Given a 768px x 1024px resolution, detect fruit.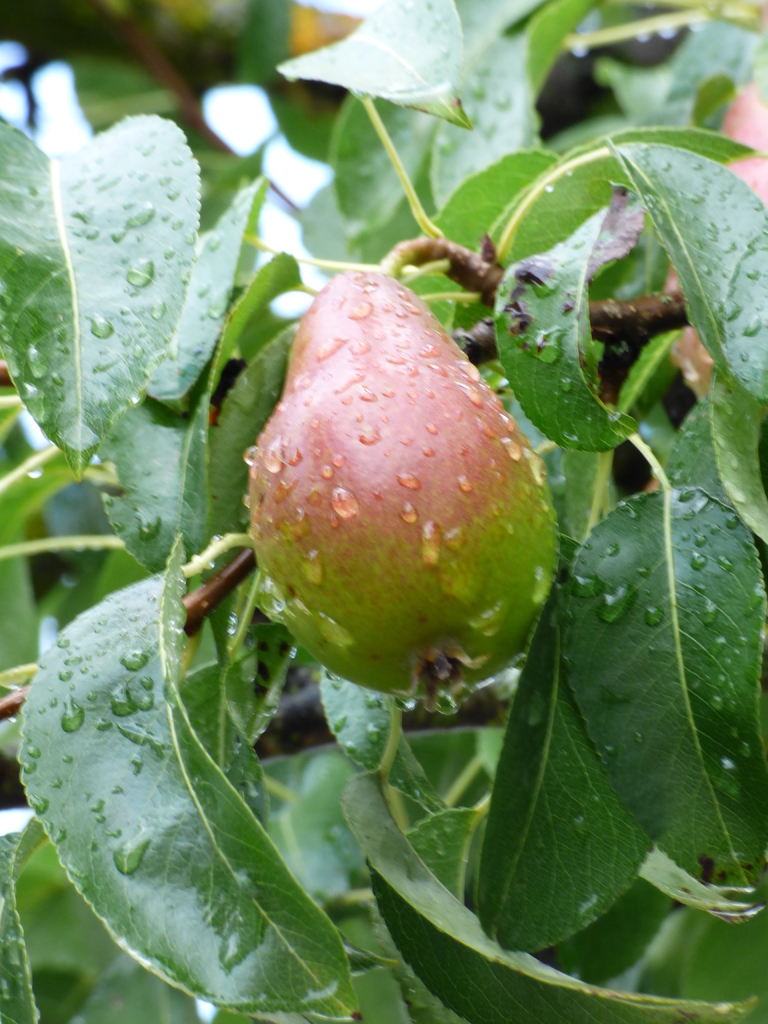
[246, 259, 543, 703].
